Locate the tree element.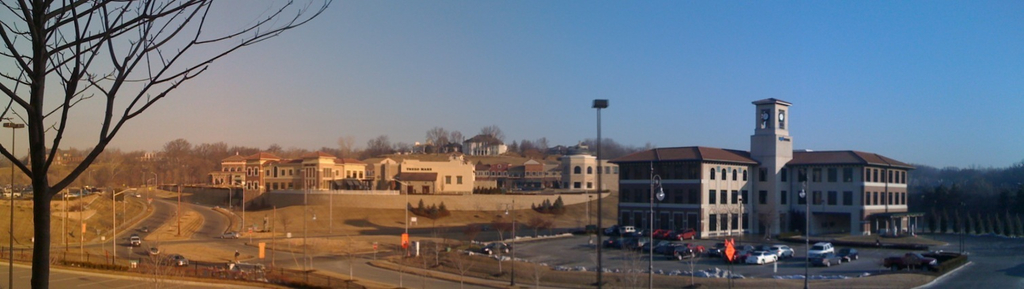
Element bbox: x1=983, y1=211, x2=991, y2=236.
